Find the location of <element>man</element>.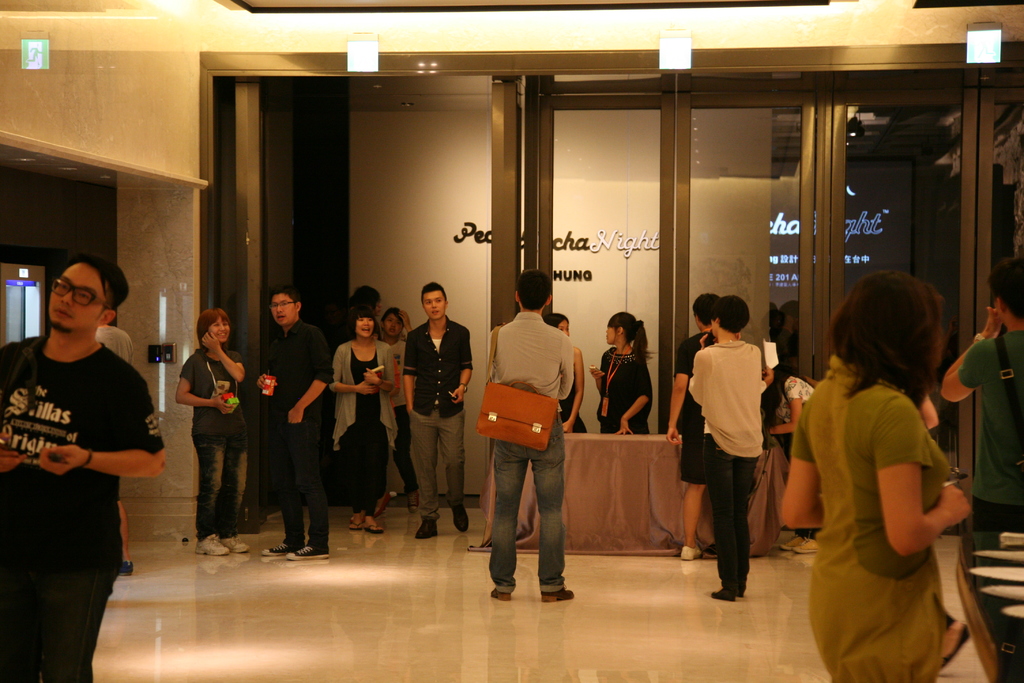
Location: rect(941, 256, 1023, 533).
